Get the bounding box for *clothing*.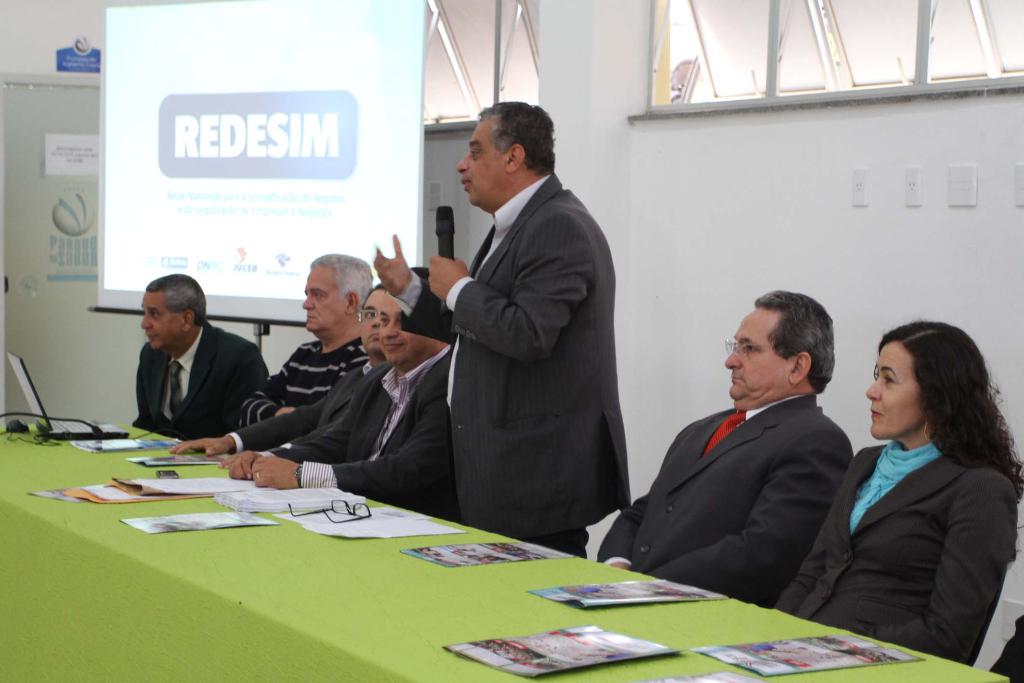
{"x1": 808, "y1": 391, "x2": 1011, "y2": 662}.
